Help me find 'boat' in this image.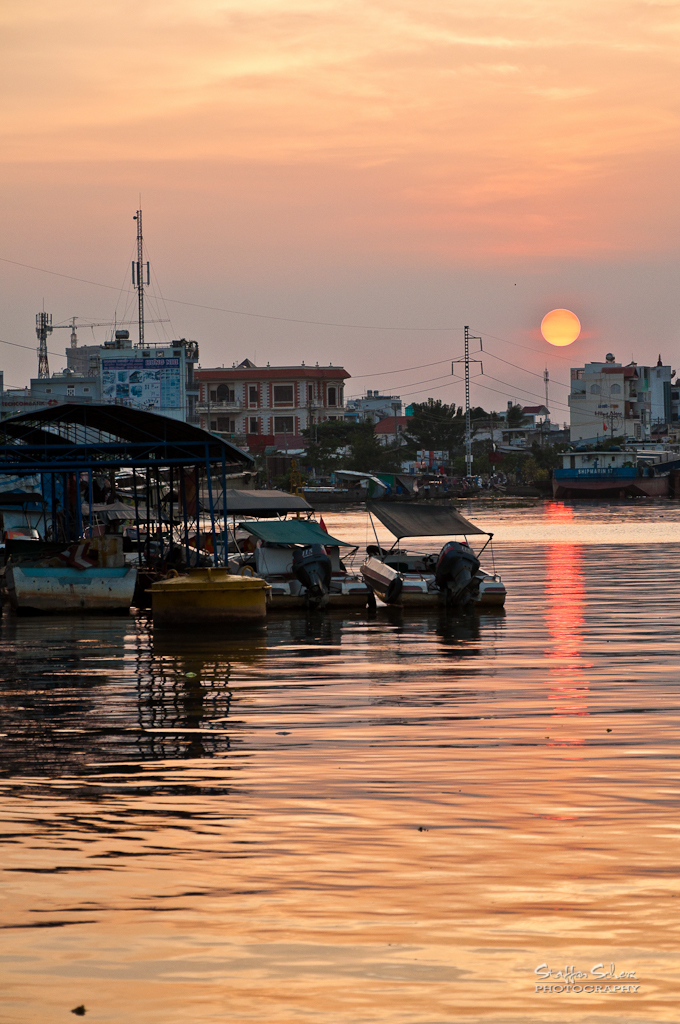
Found it: BBox(0, 503, 136, 617).
